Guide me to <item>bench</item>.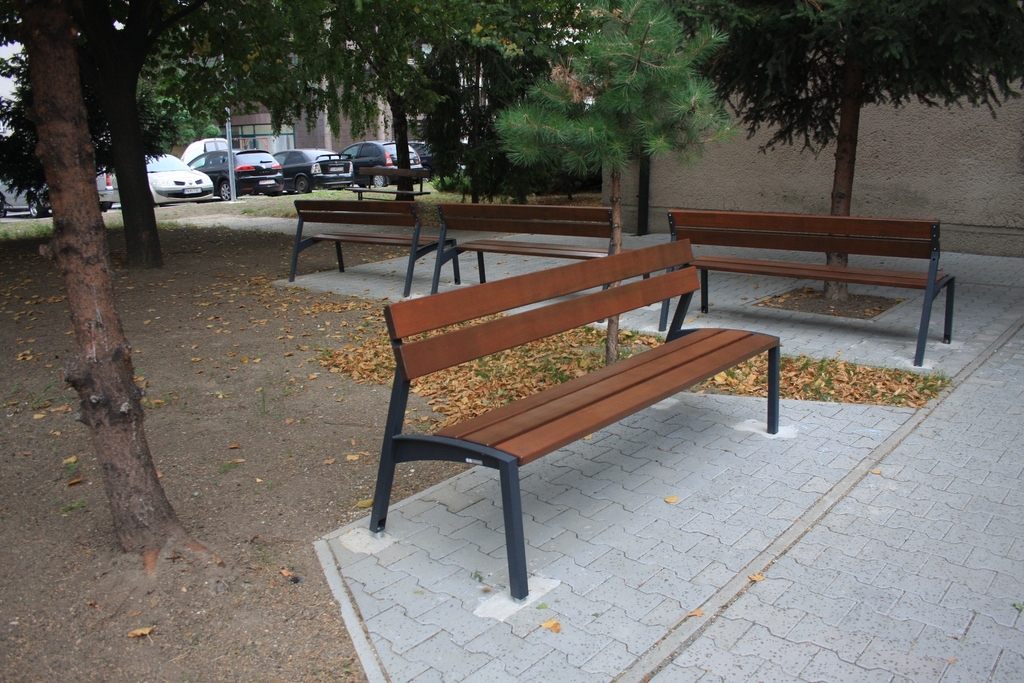
Guidance: 356,169,432,202.
